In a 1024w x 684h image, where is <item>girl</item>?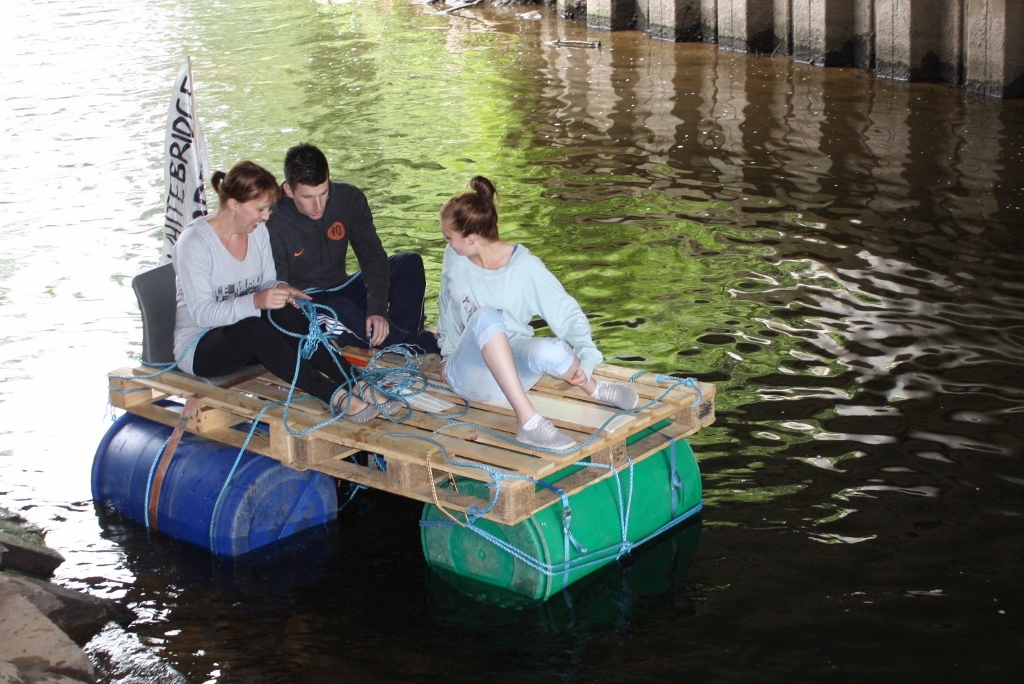
BBox(437, 175, 639, 456).
